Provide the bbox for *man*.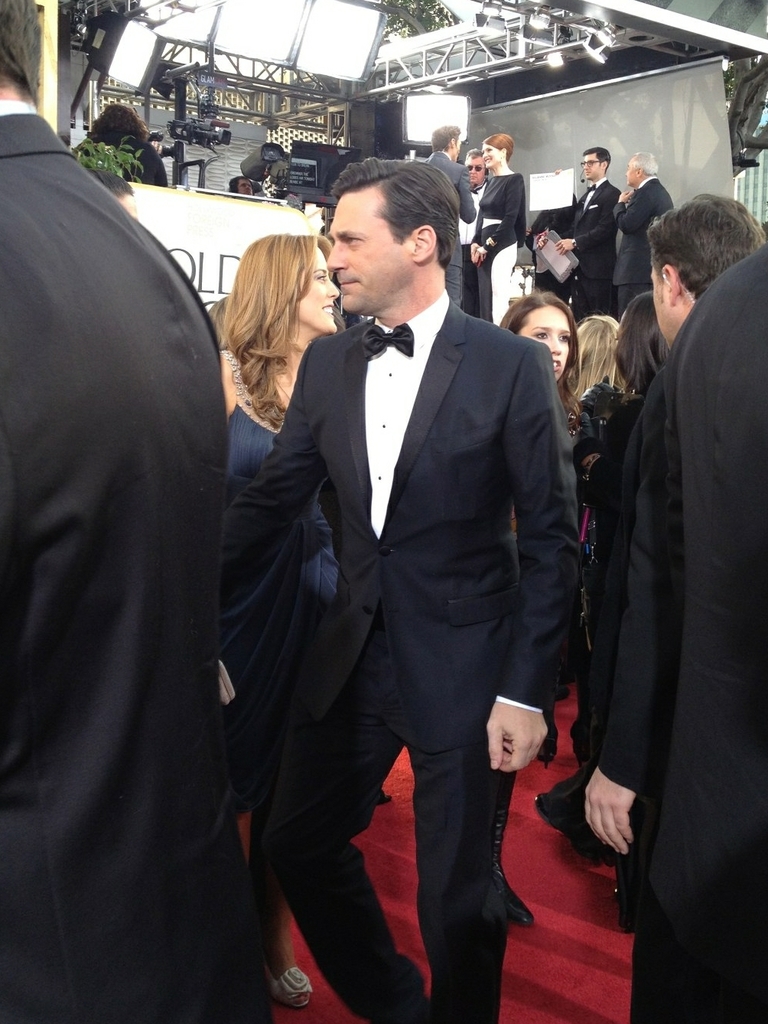
bbox=[640, 192, 760, 356].
